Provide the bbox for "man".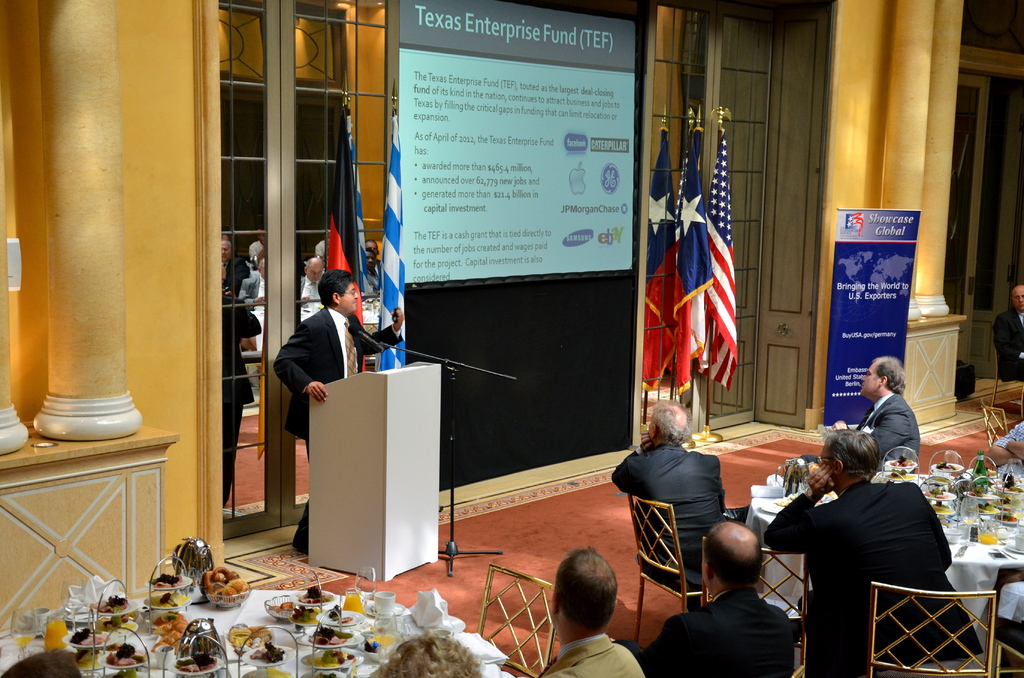
locate(291, 252, 329, 321).
